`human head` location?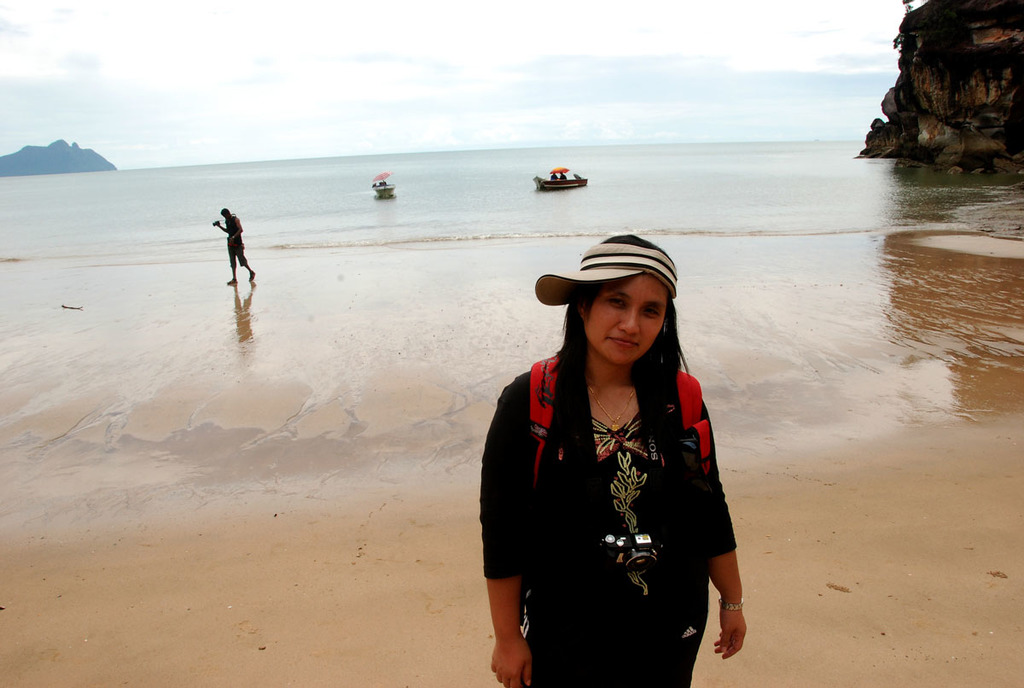
{"x1": 540, "y1": 229, "x2": 684, "y2": 375}
